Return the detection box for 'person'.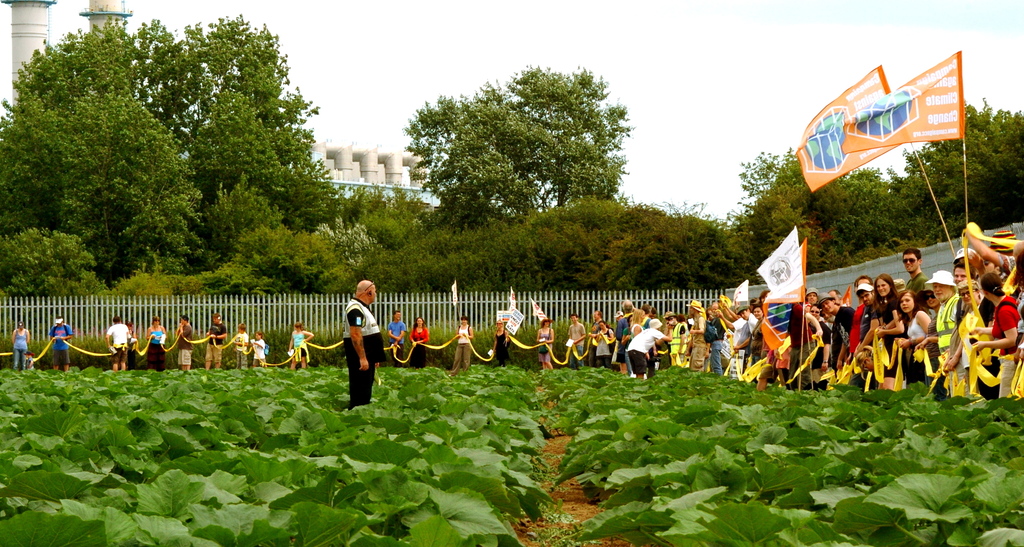
{"left": 388, "top": 310, "right": 405, "bottom": 370}.
